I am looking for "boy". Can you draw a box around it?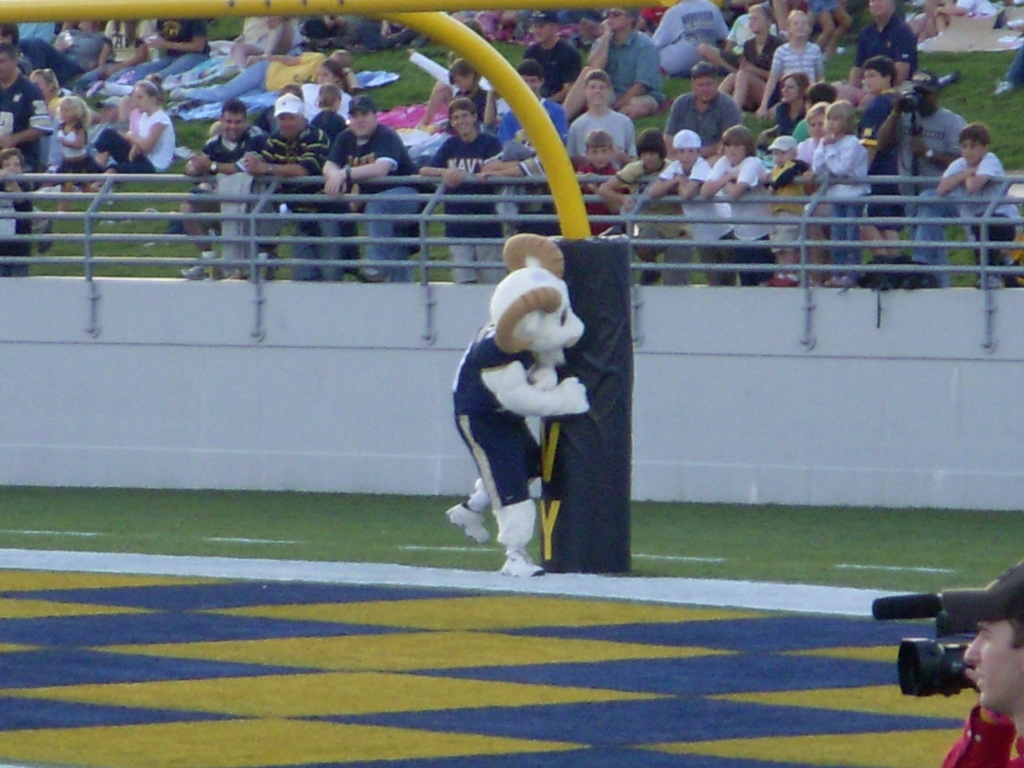
Sure, the bounding box is locate(764, 135, 811, 285).
